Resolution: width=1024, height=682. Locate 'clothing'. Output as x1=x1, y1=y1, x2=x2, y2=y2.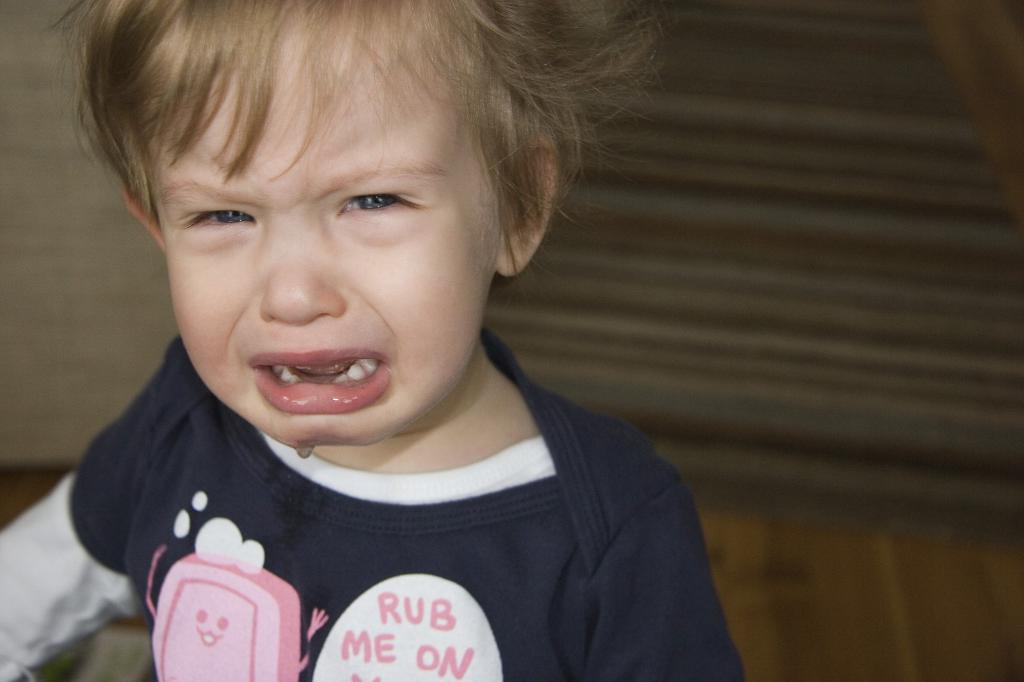
x1=0, y1=326, x2=748, y2=681.
